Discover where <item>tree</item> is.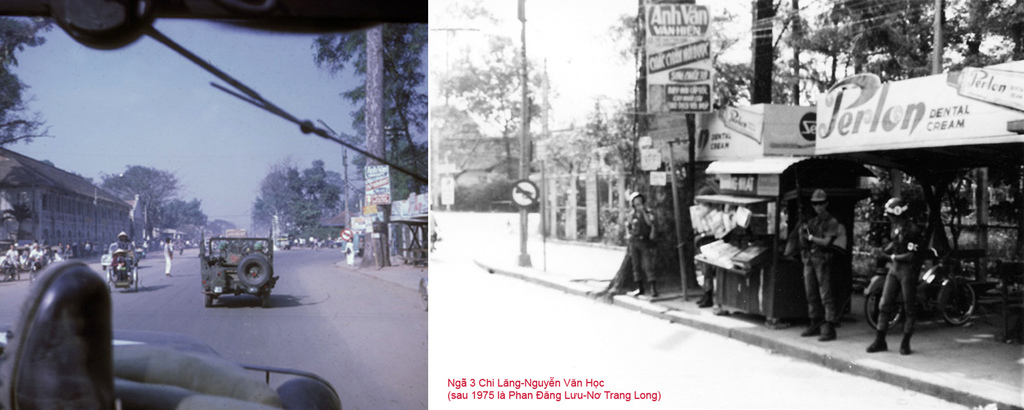
Discovered at left=284, top=142, right=341, bottom=238.
